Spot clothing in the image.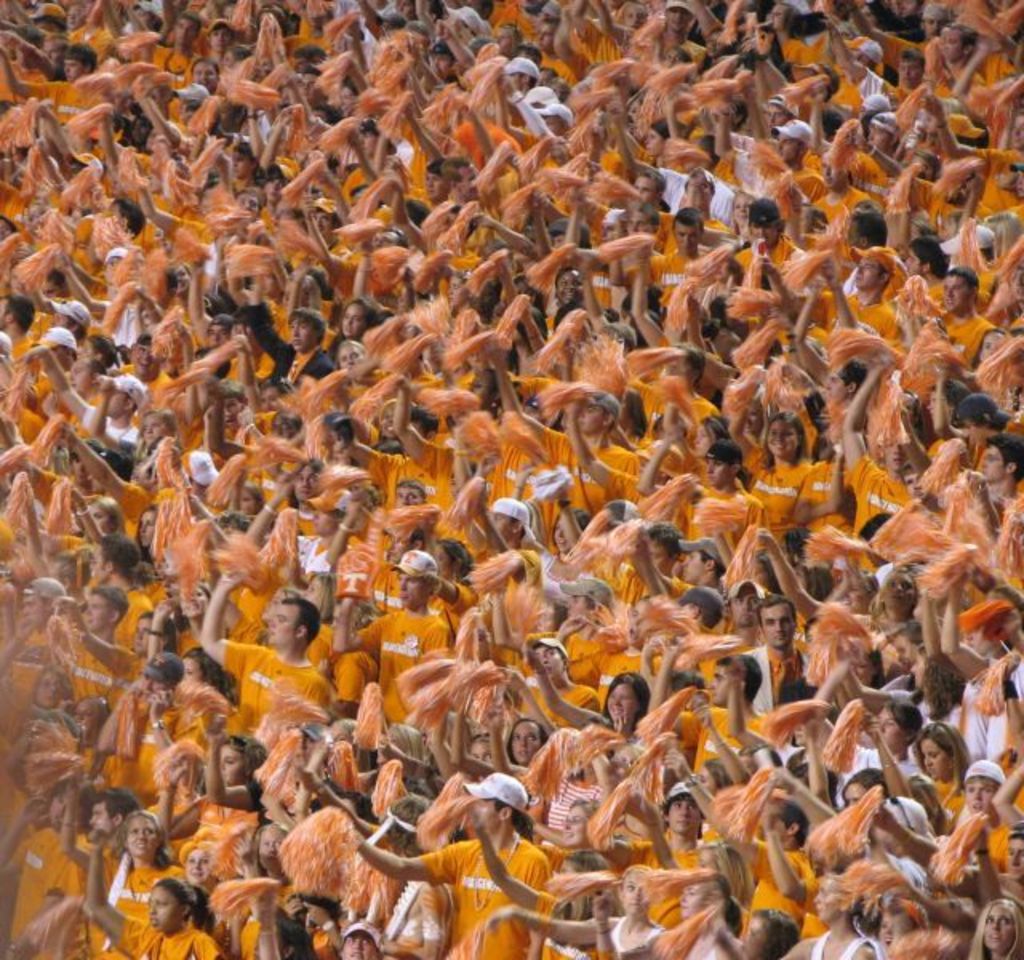
clothing found at left=178, top=786, right=280, bottom=861.
